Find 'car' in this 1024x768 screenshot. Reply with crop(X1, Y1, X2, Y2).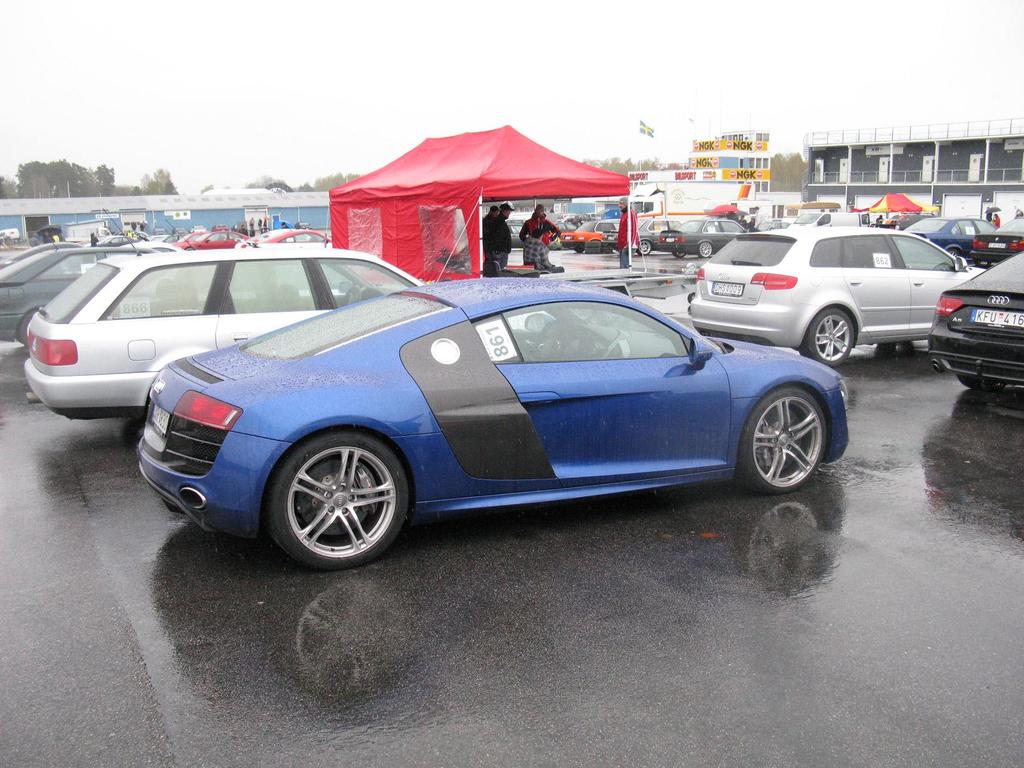
crop(190, 225, 207, 231).
